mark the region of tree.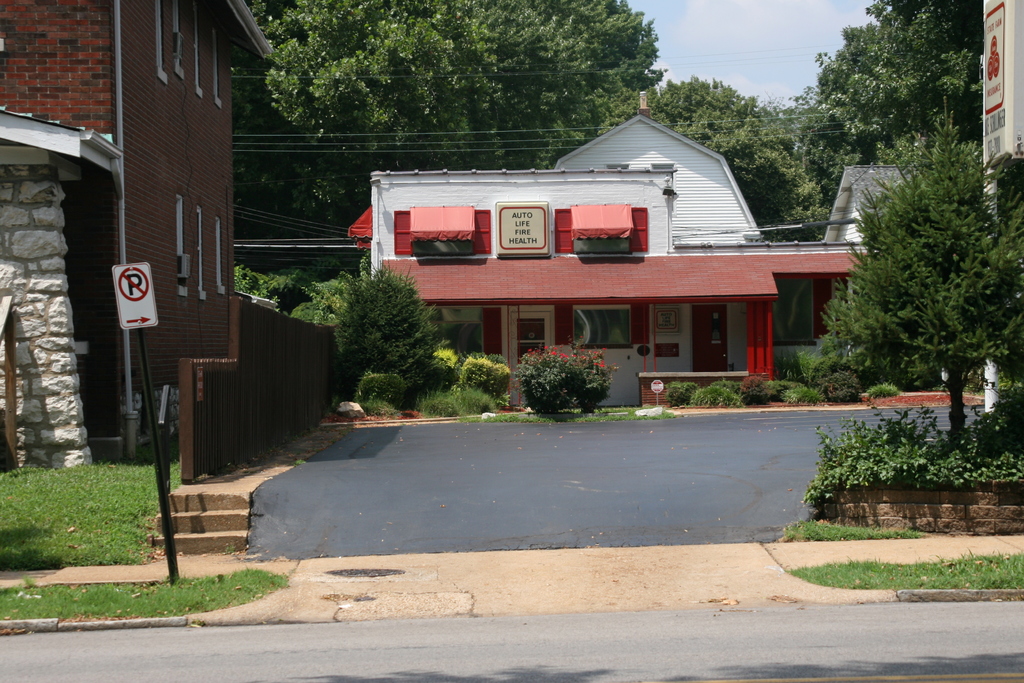
Region: [815, 108, 1006, 426].
